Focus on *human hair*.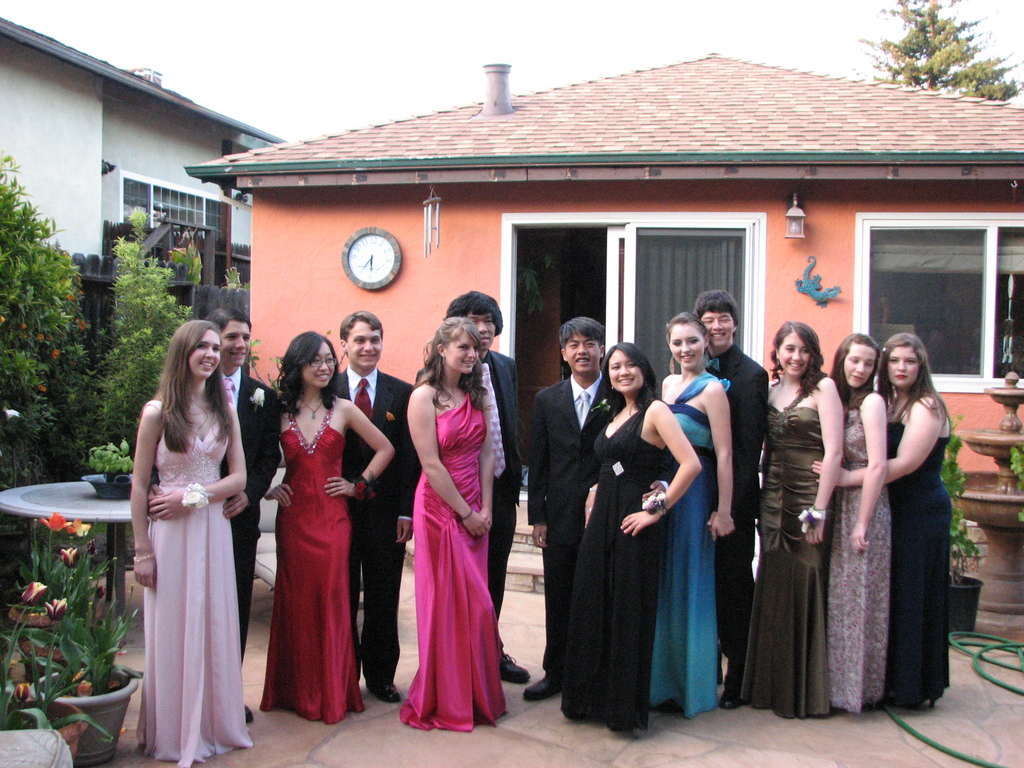
Focused at x1=338 y1=310 x2=383 y2=357.
